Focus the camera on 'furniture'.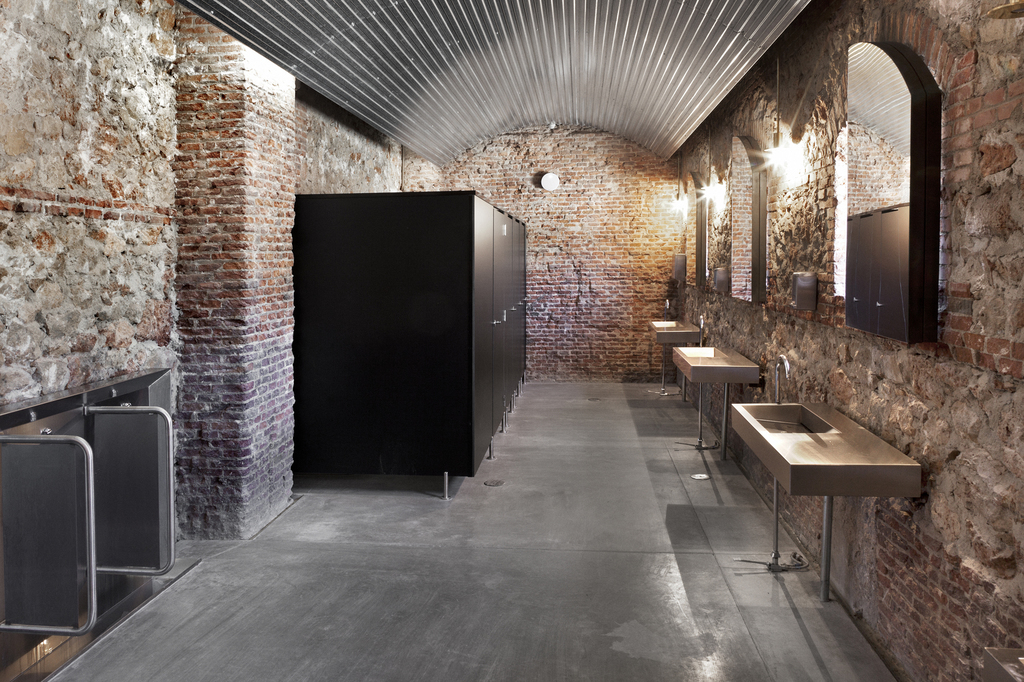
Focus region: <box>850,202,936,343</box>.
